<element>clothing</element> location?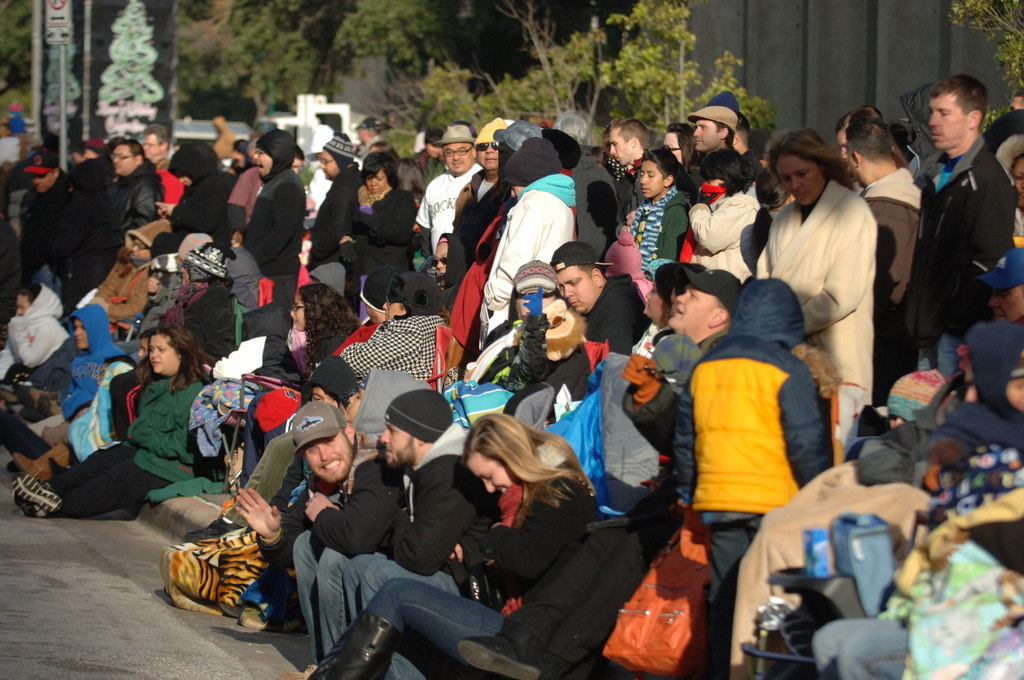
230/168/255/213
